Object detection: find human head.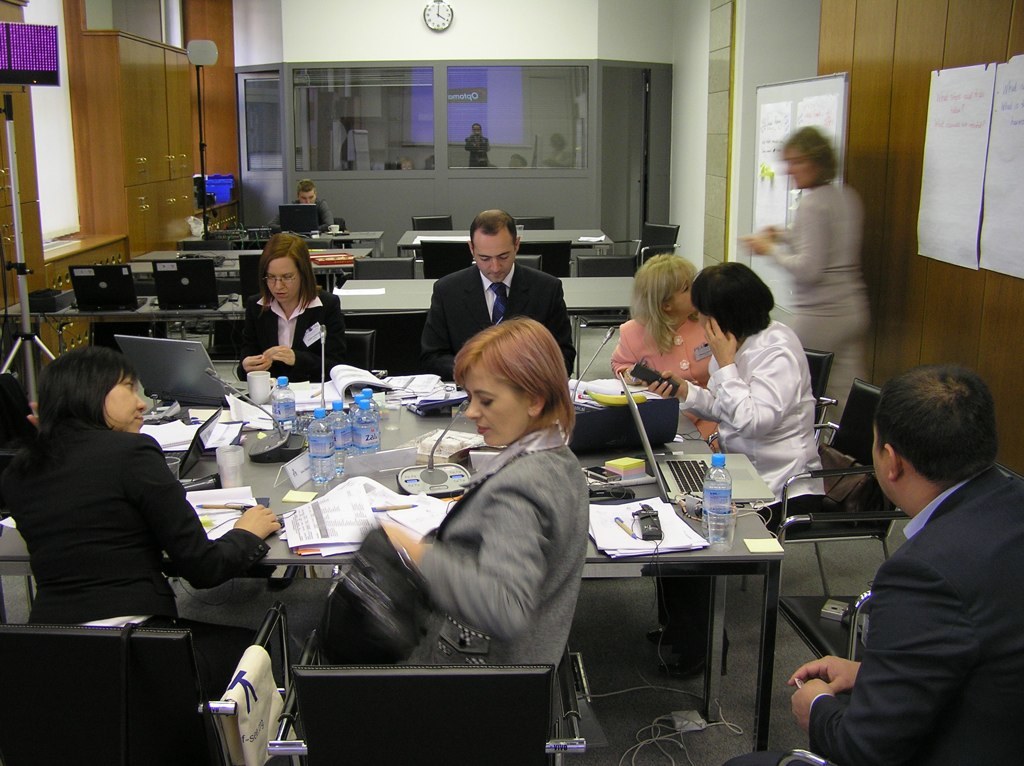
[691, 262, 772, 340].
